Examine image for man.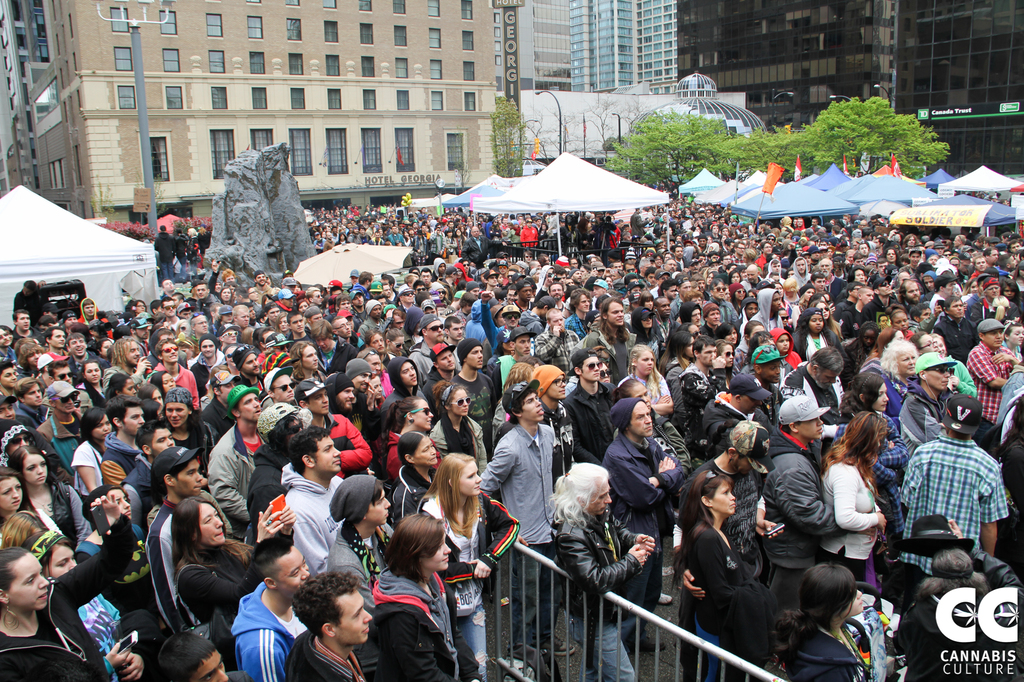
Examination result: region(204, 384, 270, 534).
